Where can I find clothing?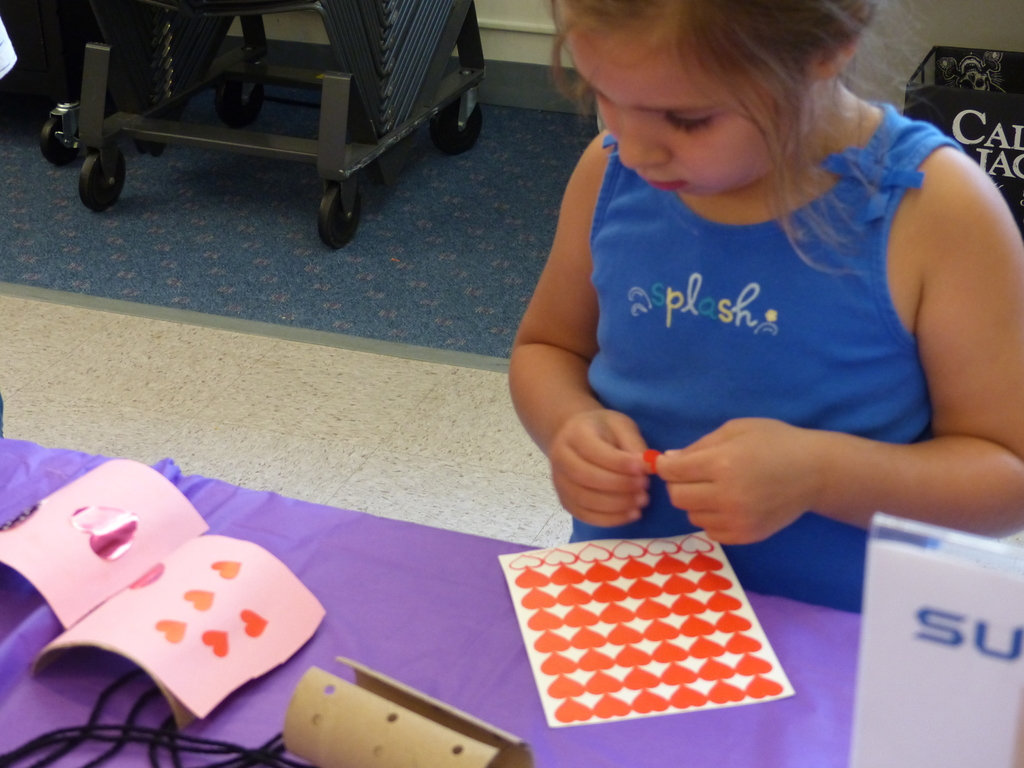
You can find it at 536 106 998 557.
